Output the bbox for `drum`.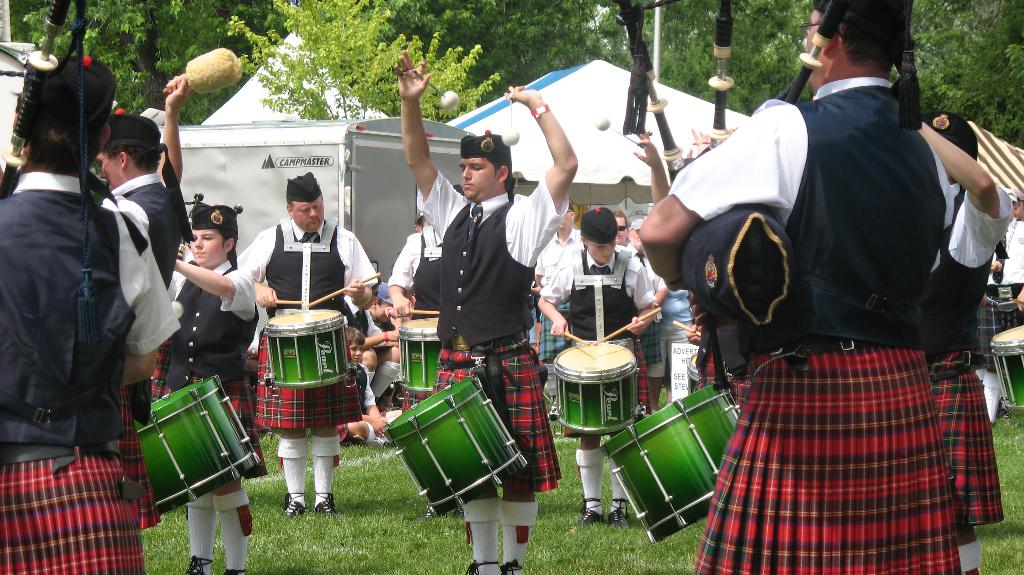
box=[382, 369, 536, 521].
